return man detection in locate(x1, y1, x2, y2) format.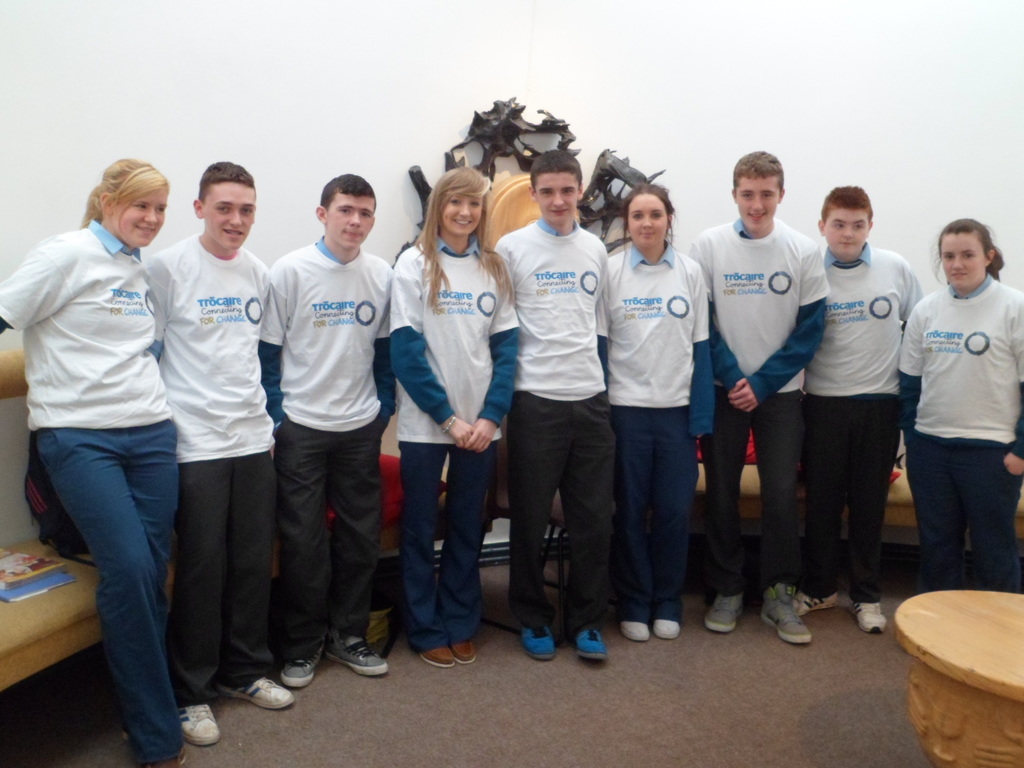
locate(805, 188, 928, 643).
